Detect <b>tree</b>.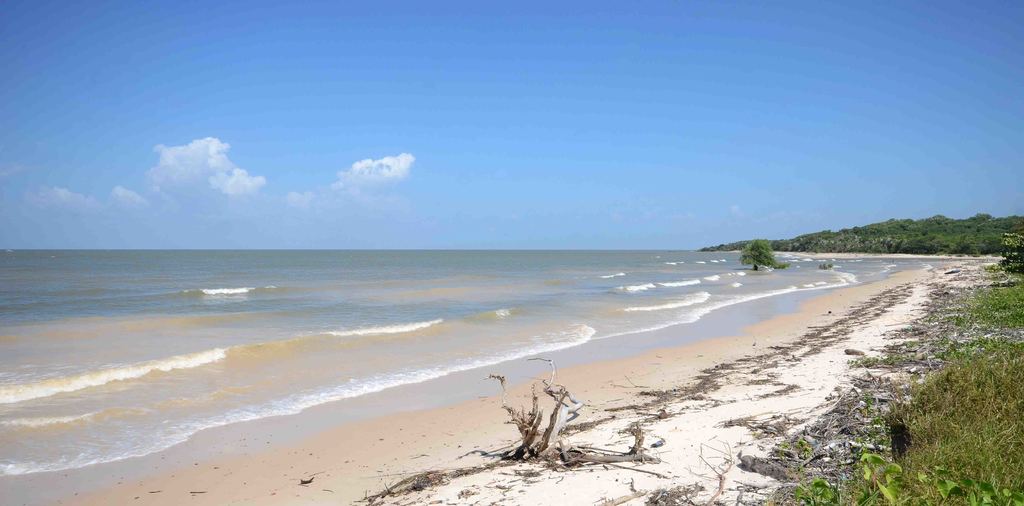
Detected at (left=738, top=239, right=774, bottom=271).
